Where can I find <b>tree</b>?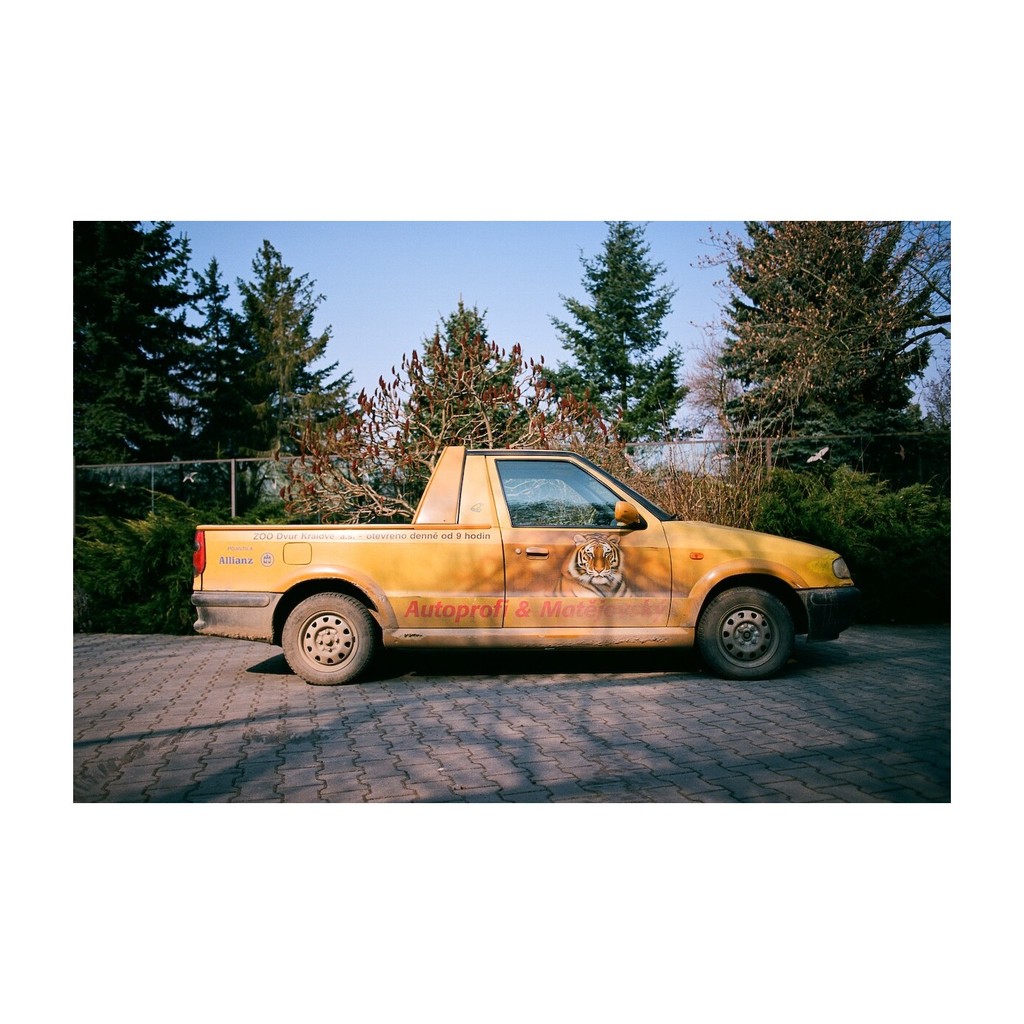
You can find it at 527/217/692/459.
